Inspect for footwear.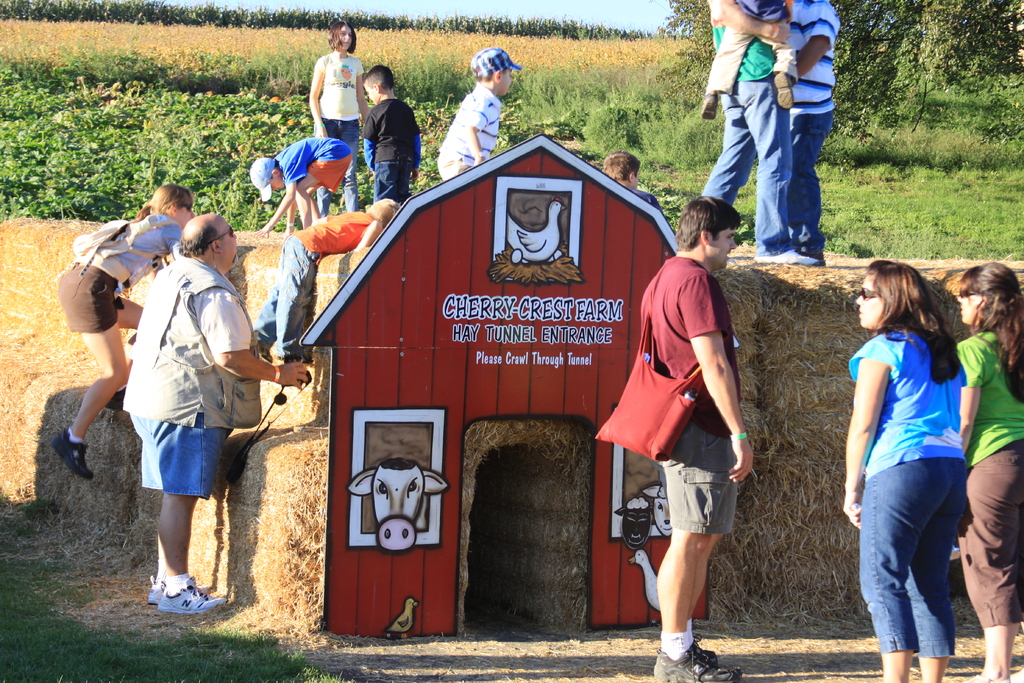
Inspection: {"left": 700, "top": 92, "right": 717, "bottom": 120}.
